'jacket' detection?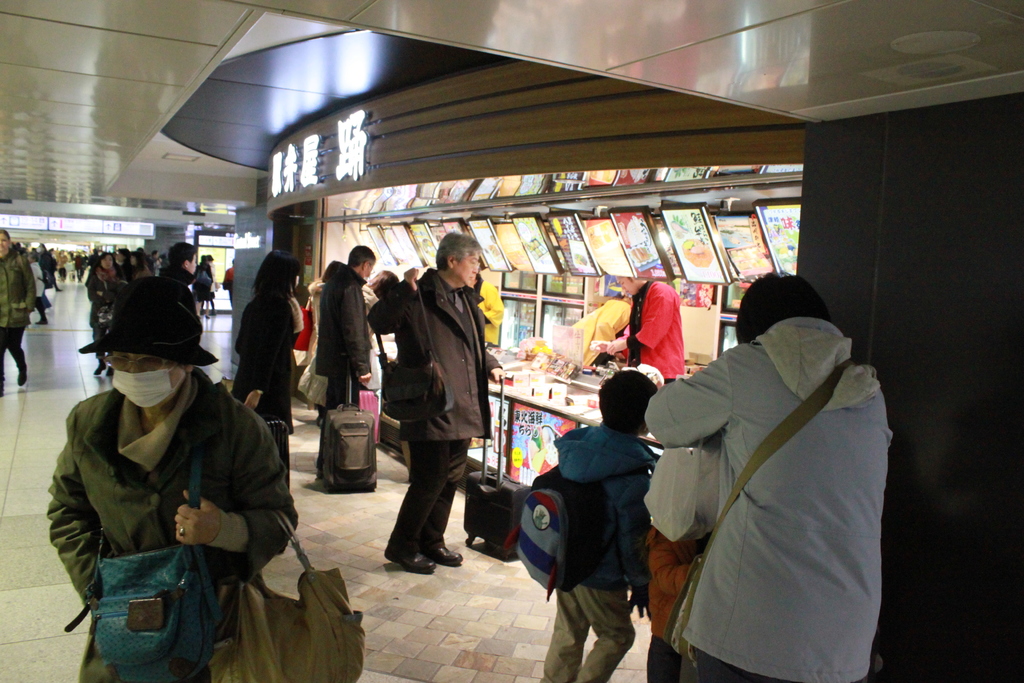
[left=548, top=420, right=653, bottom=604]
